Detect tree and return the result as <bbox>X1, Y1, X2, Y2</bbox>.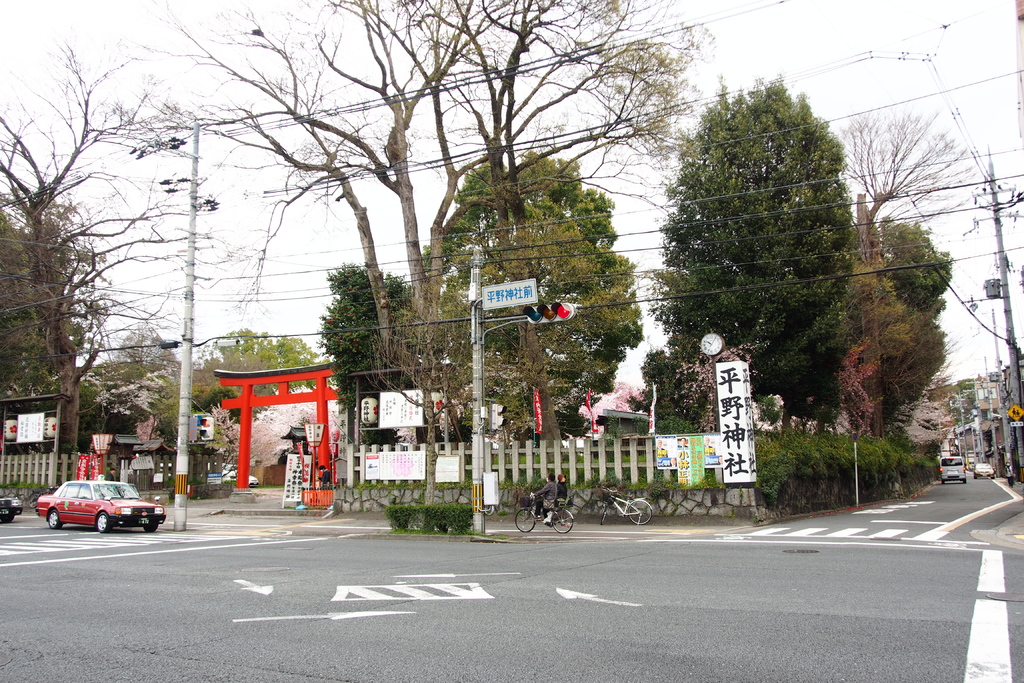
<bbox>365, 281, 555, 501</bbox>.
